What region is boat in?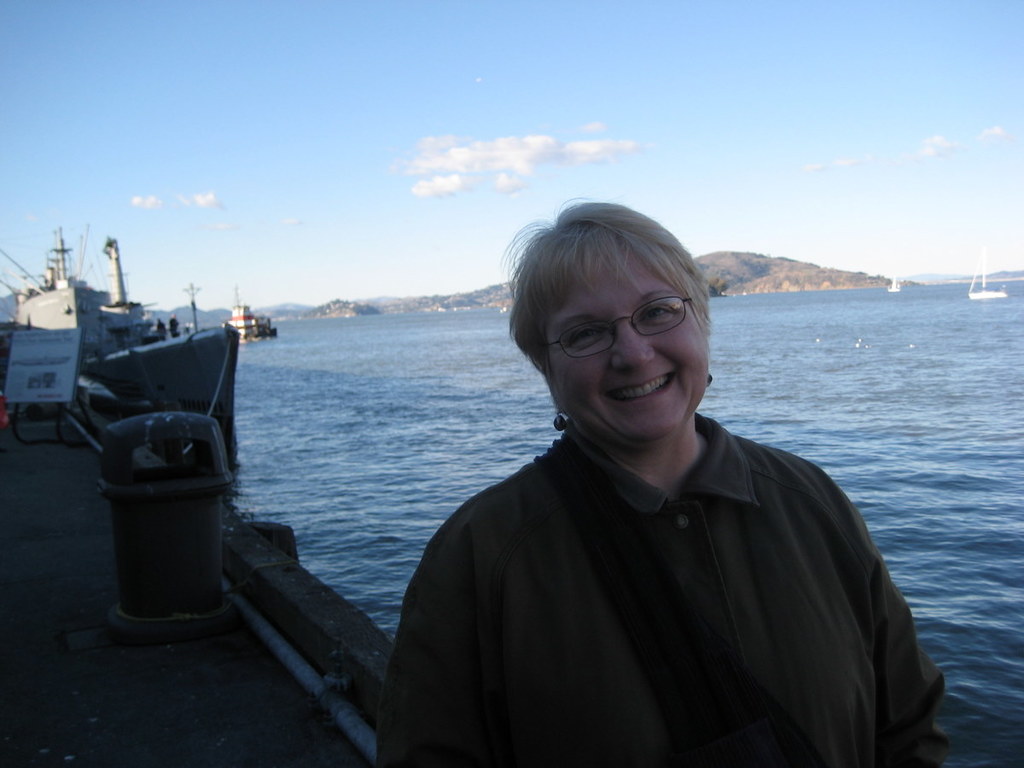
pyautogui.locateOnScreen(968, 242, 1007, 300).
